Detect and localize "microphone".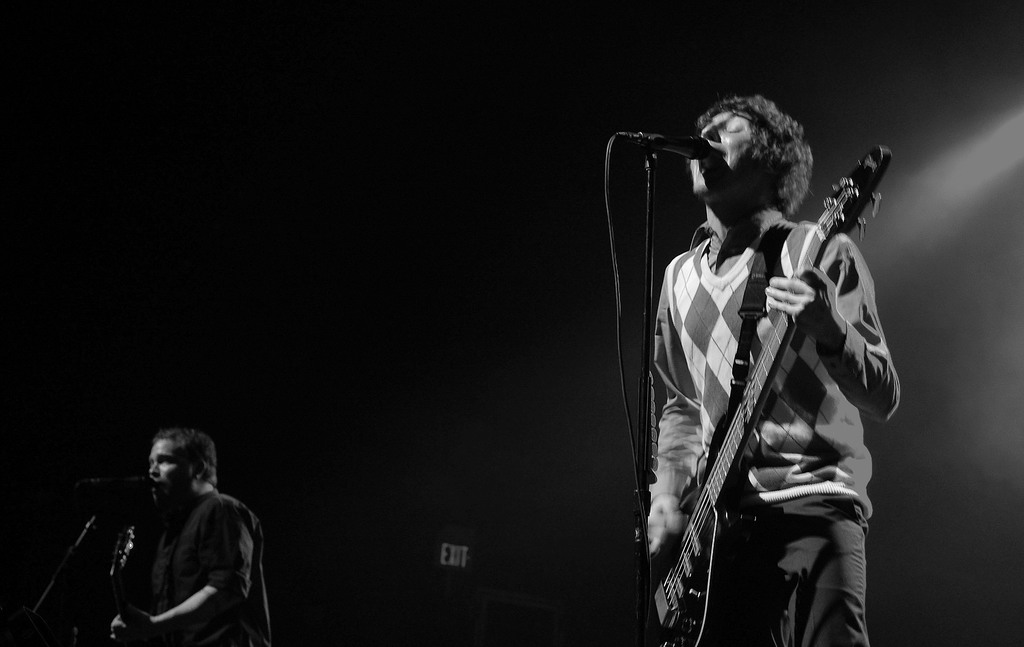
Localized at [x1=644, y1=135, x2=710, y2=161].
